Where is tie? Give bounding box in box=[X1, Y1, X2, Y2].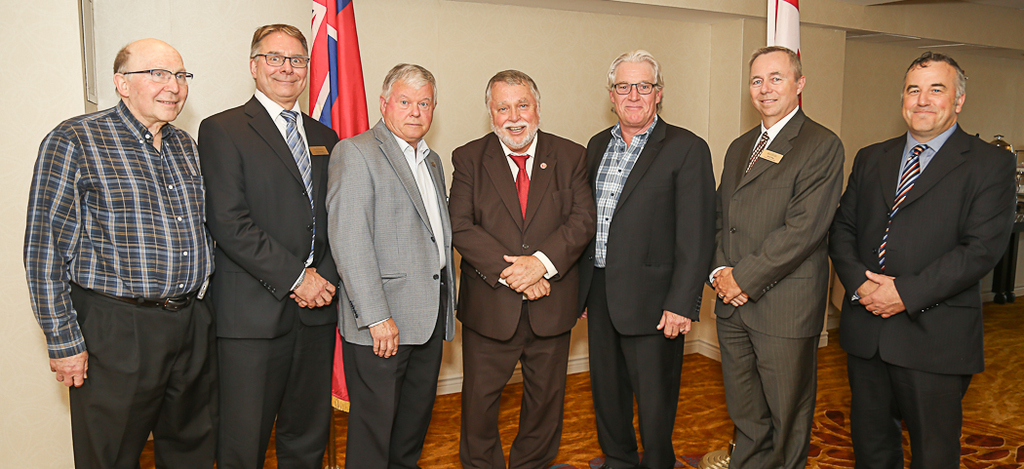
box=[880, 147, 926, 269].
